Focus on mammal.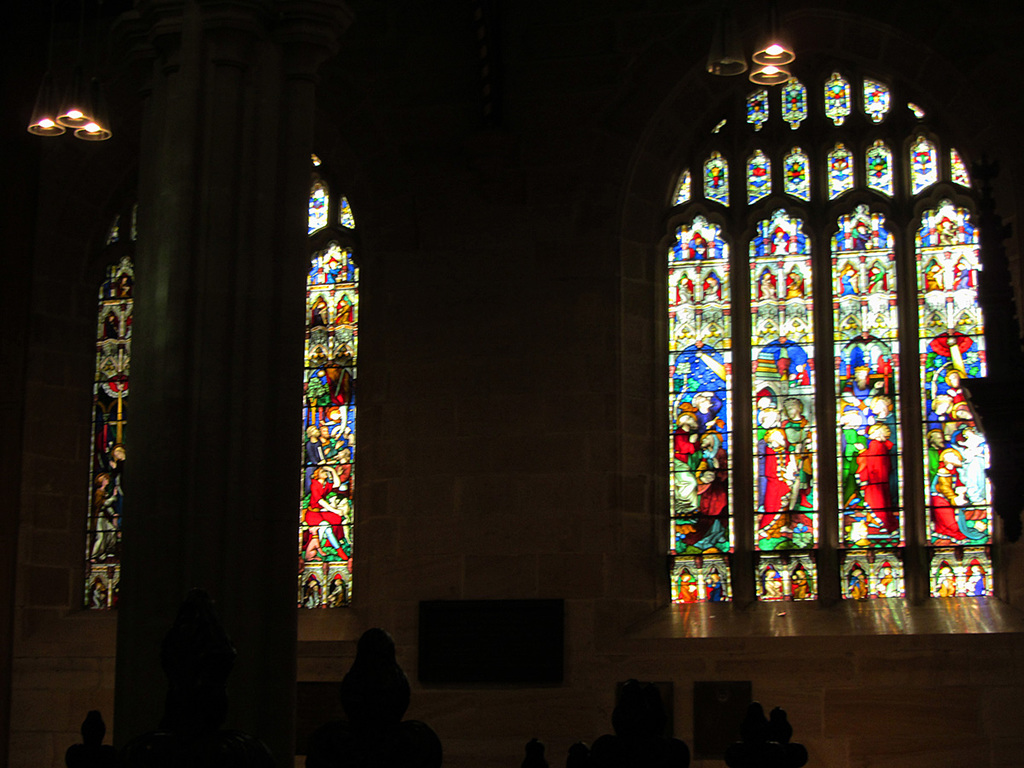
Focused at 838,260,862,297.
